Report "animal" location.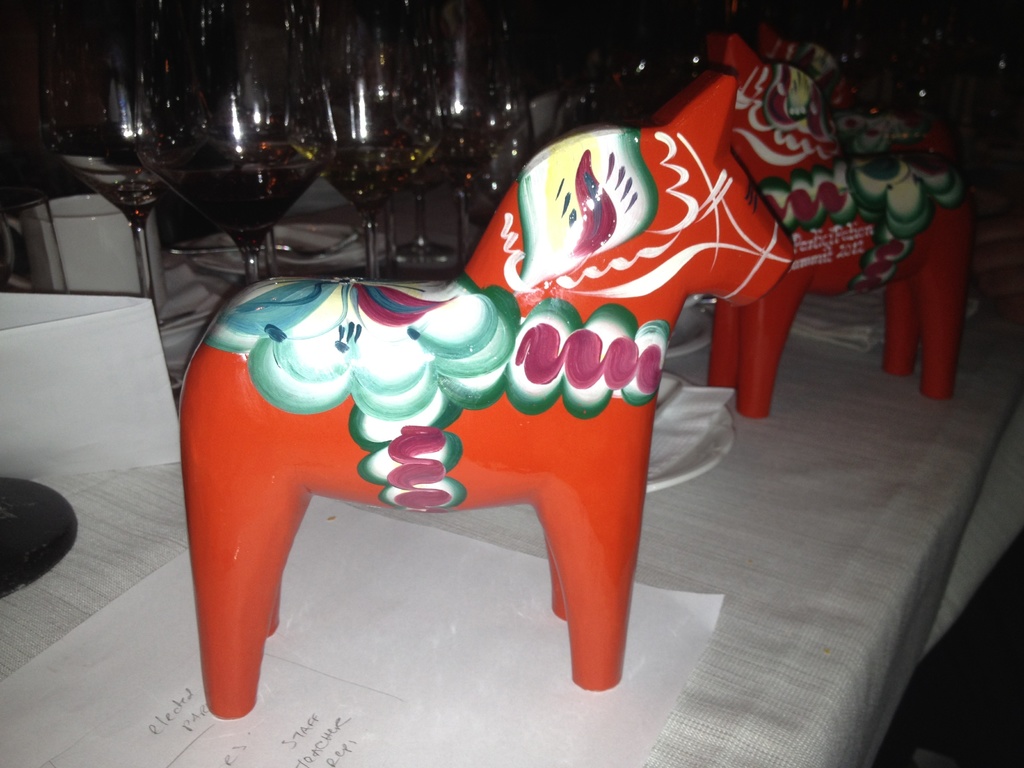
Report: <box>175,69,794,725</box>.
